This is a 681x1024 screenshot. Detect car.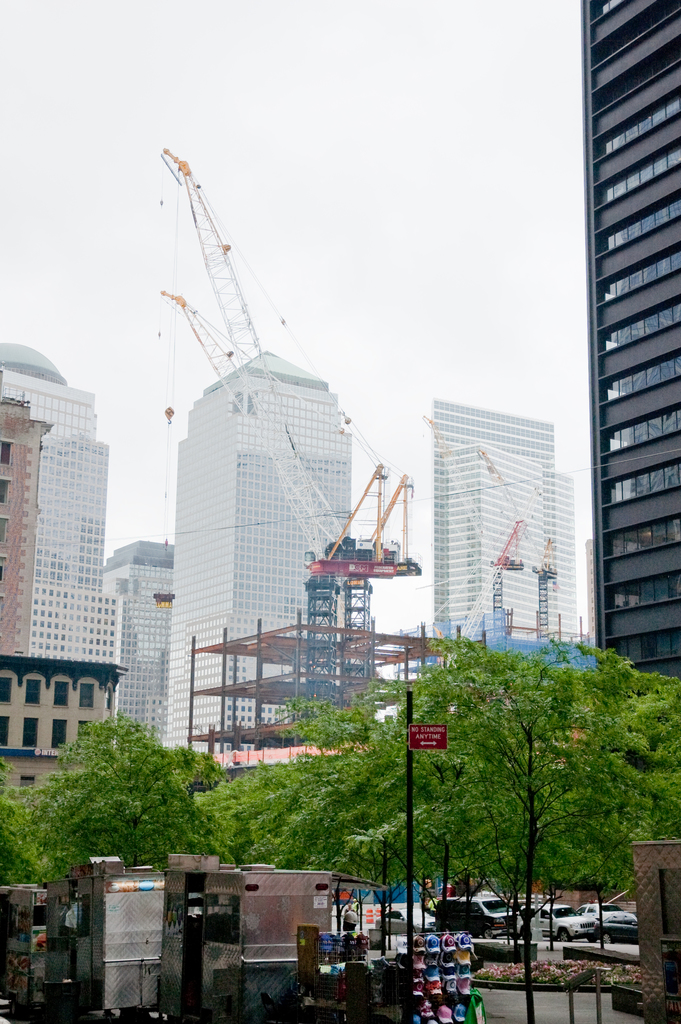
(378, 908, 436, 934).
